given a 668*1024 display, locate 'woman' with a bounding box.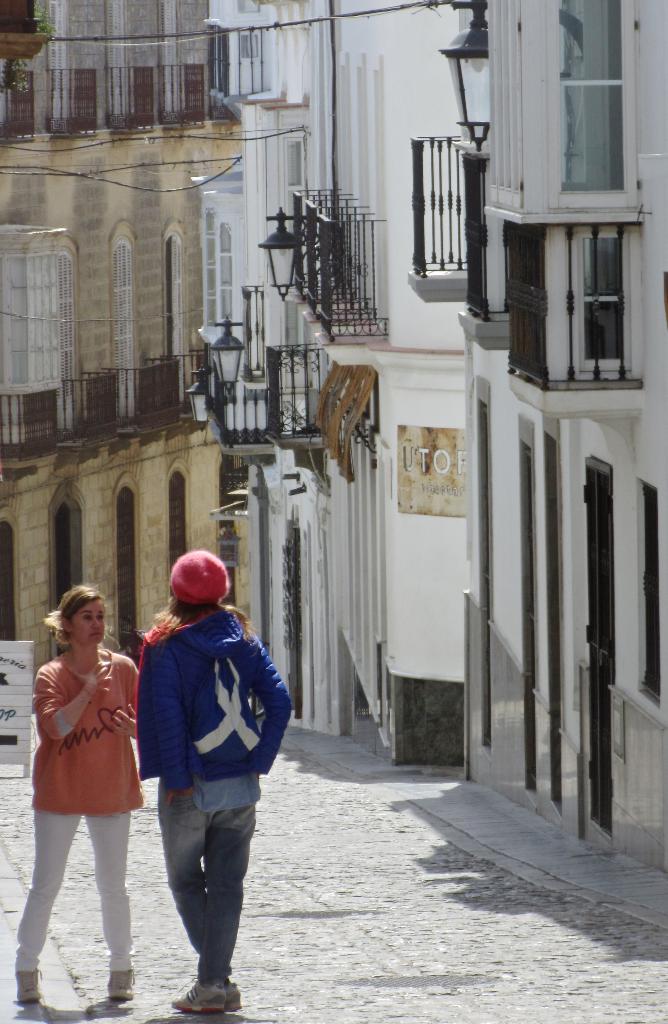
Located: 10/580/143/998.
